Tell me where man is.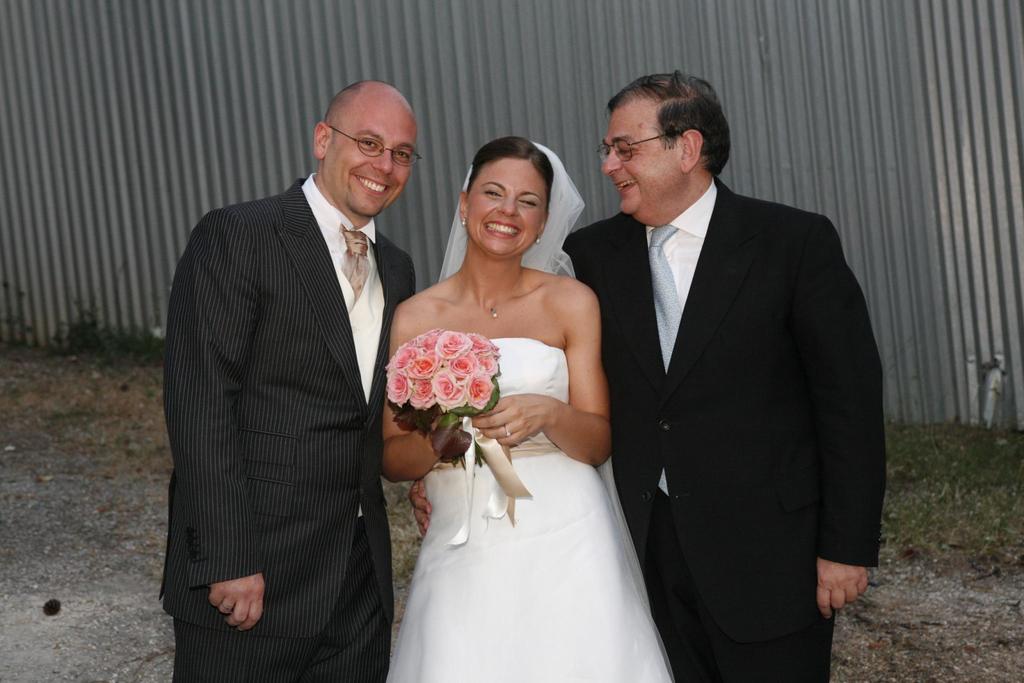
man is at bbox=(561, 70, 884, 682).
